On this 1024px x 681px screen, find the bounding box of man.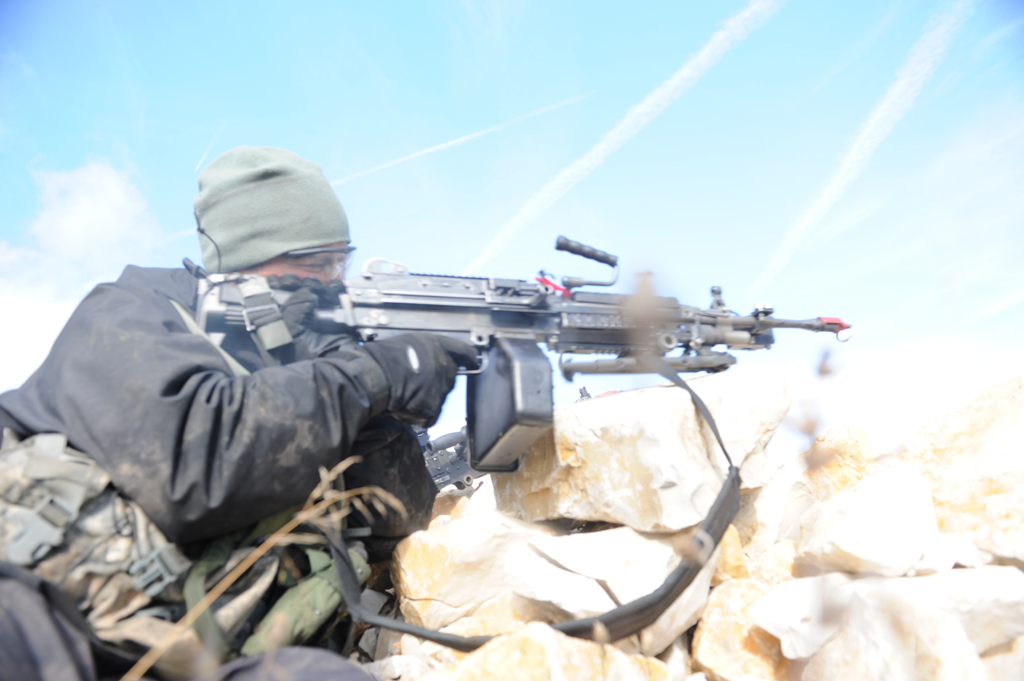
Bounding box: {"left": 0, "top": 138, "right": 479, "bottom": 680}.
